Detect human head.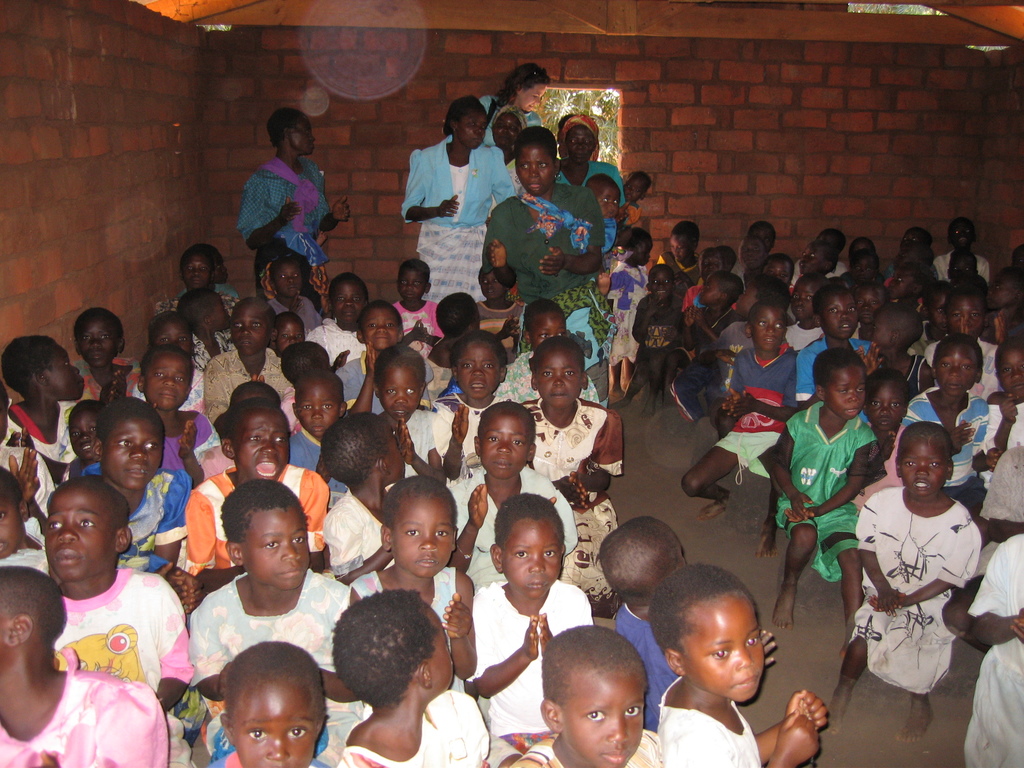
Detected at (743,305,789,353).
